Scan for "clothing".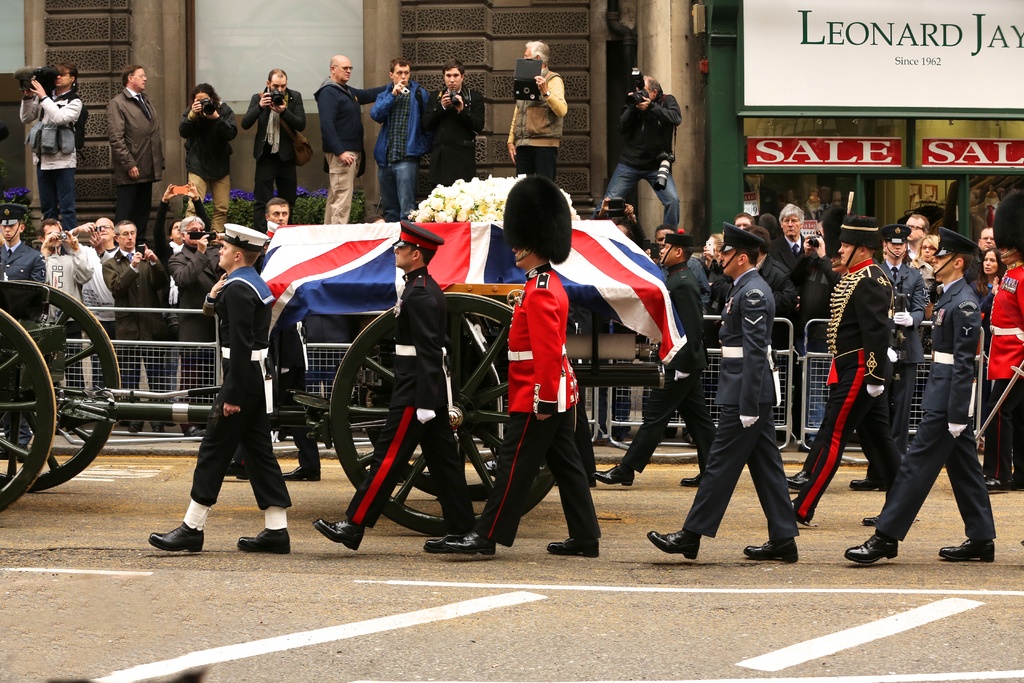
Scan result: left=106, top=85, right=165, bottom=241.
